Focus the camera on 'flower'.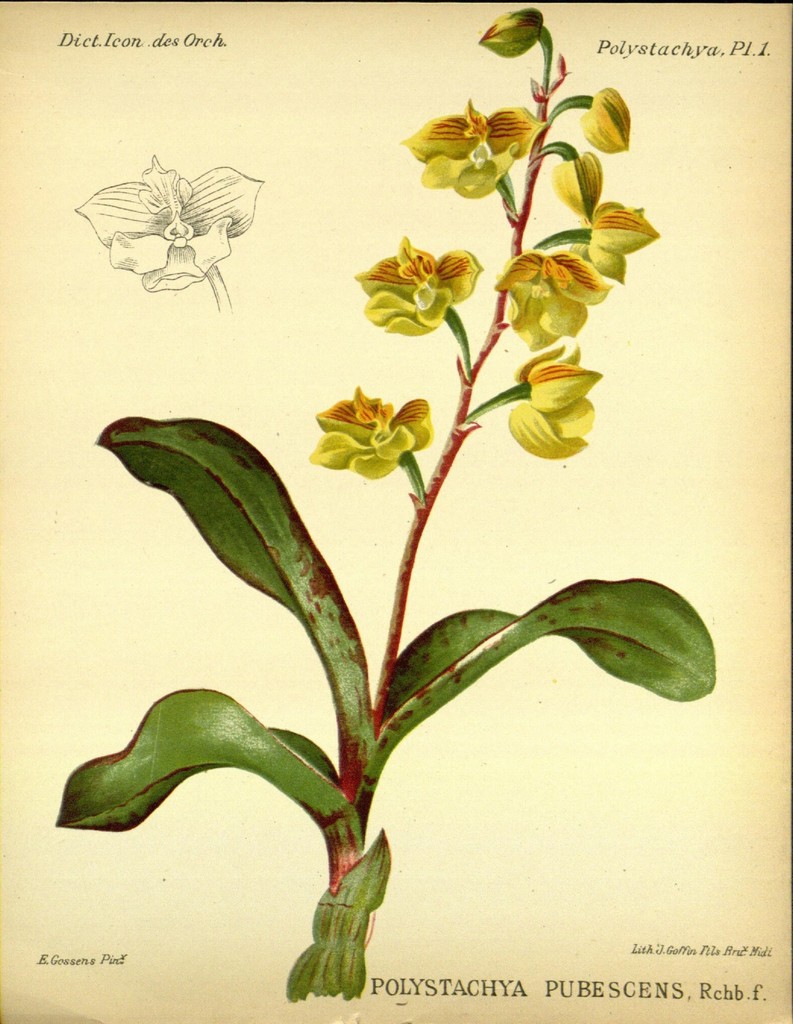
Focus region: pyautogui.locateOnScreen(398, 99, 553, 219).
